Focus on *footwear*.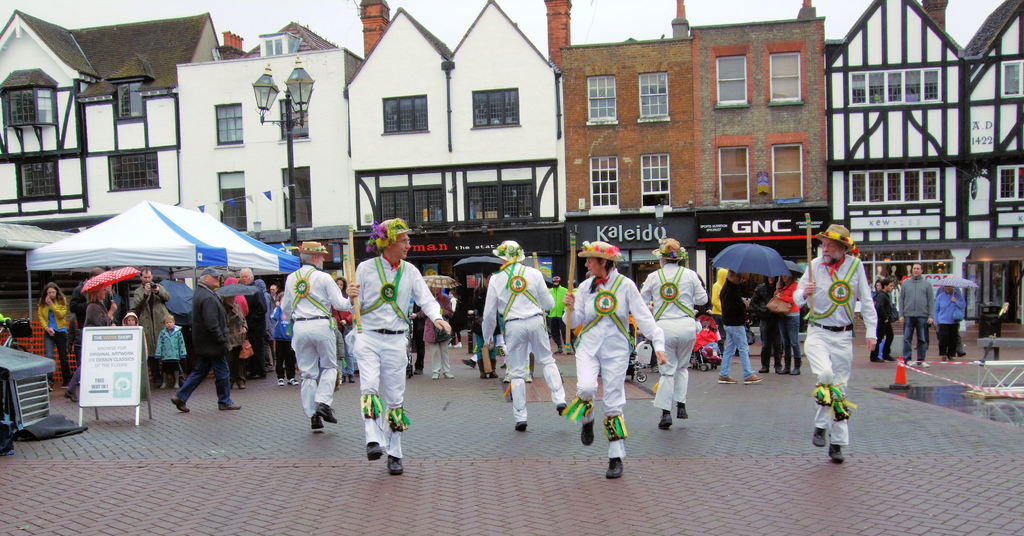
Focused at crop(381, 451, 406, 473).
